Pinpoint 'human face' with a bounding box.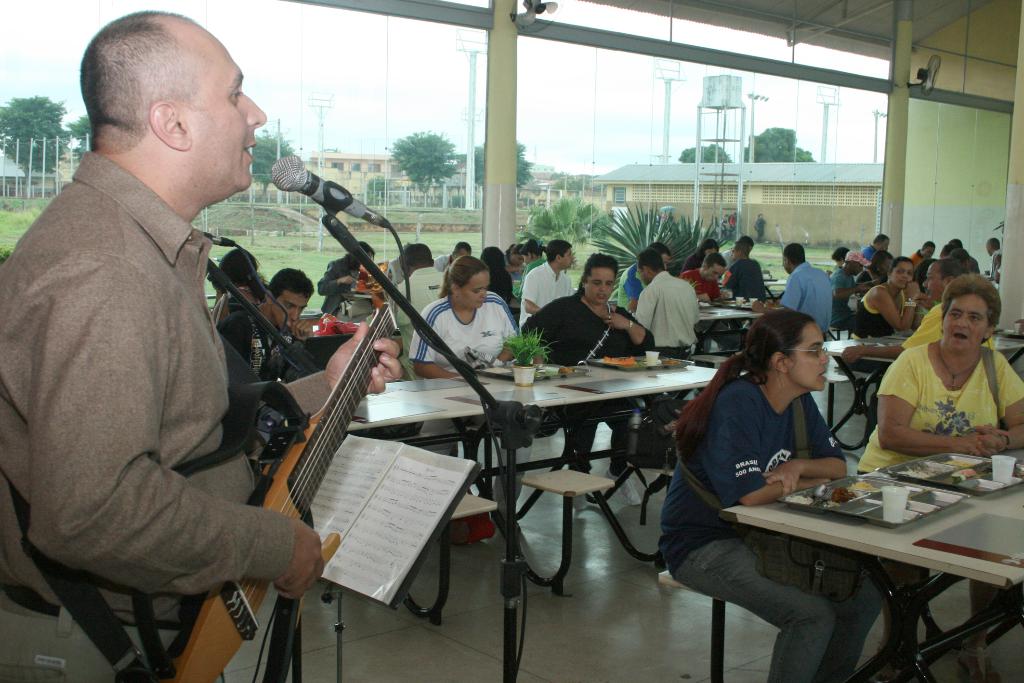
<box>791,326,831,395</box>.
